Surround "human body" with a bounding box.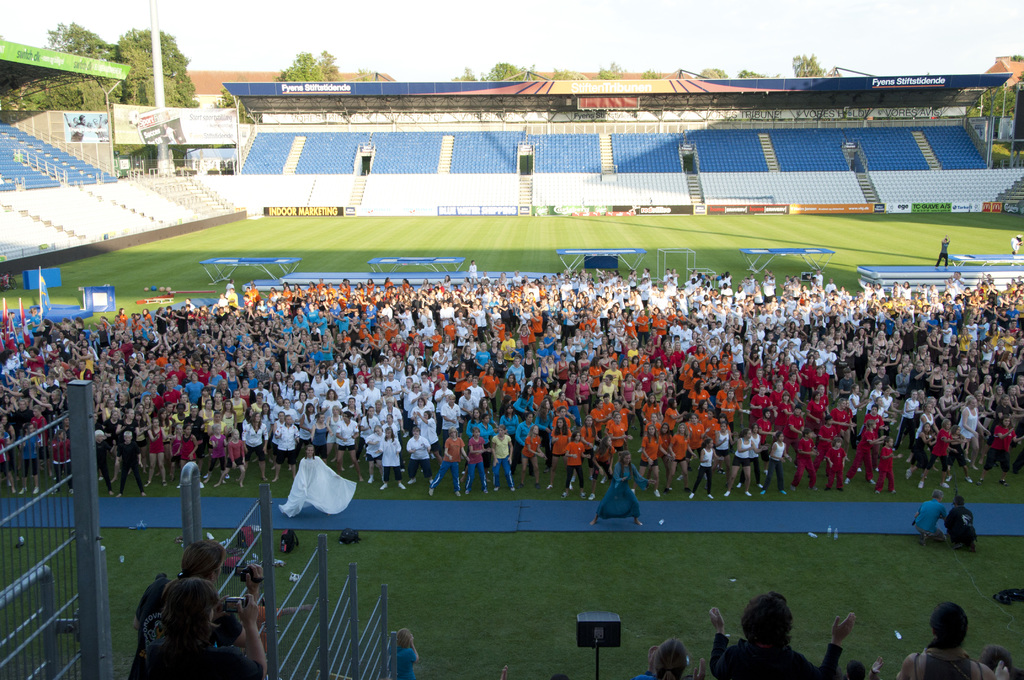
region(550, 353, 561, 362).
